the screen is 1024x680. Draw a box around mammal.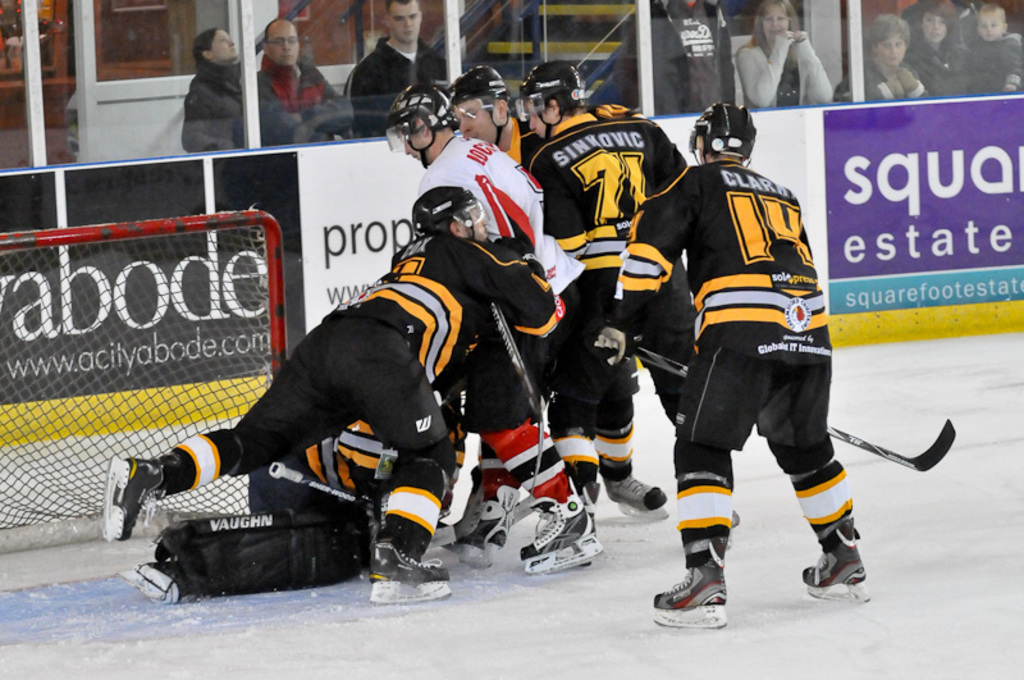
l=835, t=20, r=920, b=101.
